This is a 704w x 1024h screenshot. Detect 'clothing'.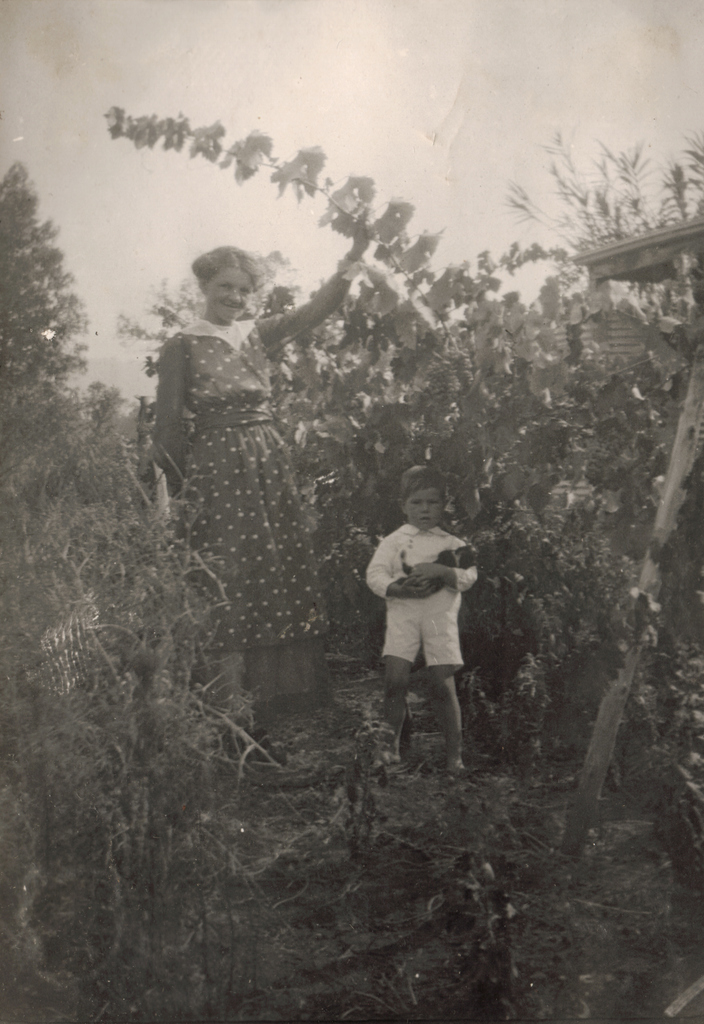
(133, 244, 368, 659).
